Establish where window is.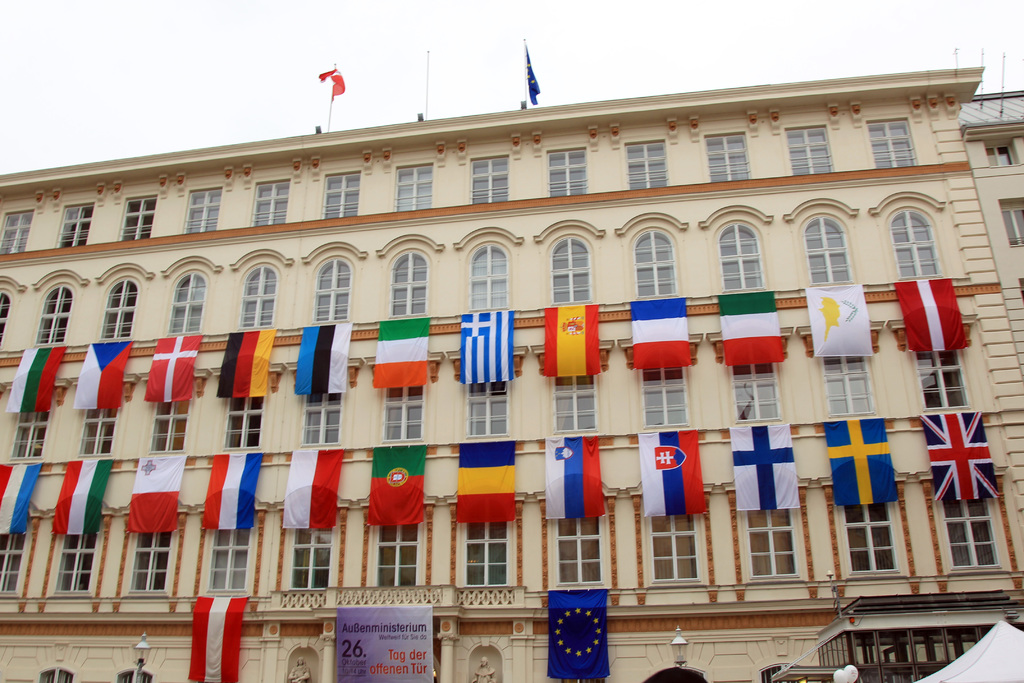
Established at x1=314, y1=256, x2=351, y2=327.
